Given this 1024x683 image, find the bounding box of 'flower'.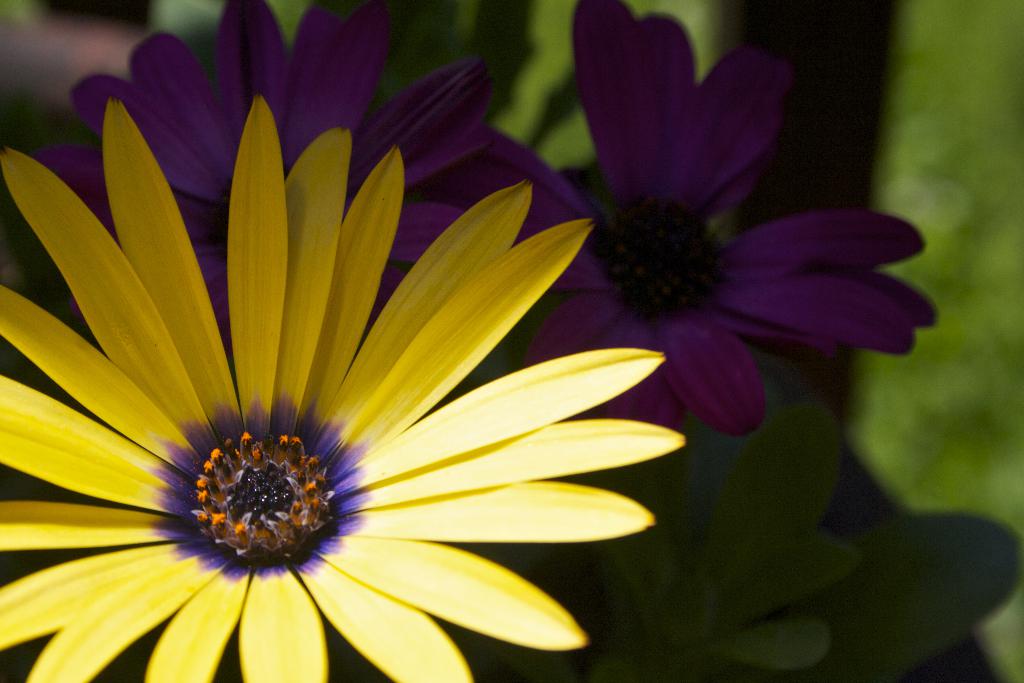
27, 0, 524, 361.
